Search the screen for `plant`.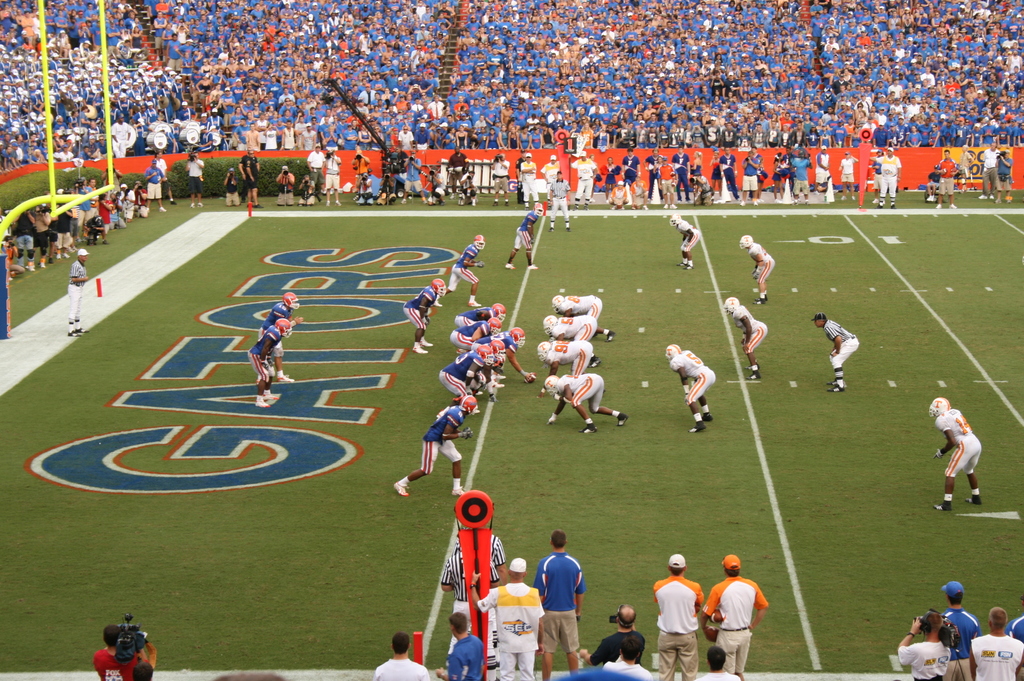
Found at {"left": 170, "top": 157, "right": 317, "bottom": 196}.
